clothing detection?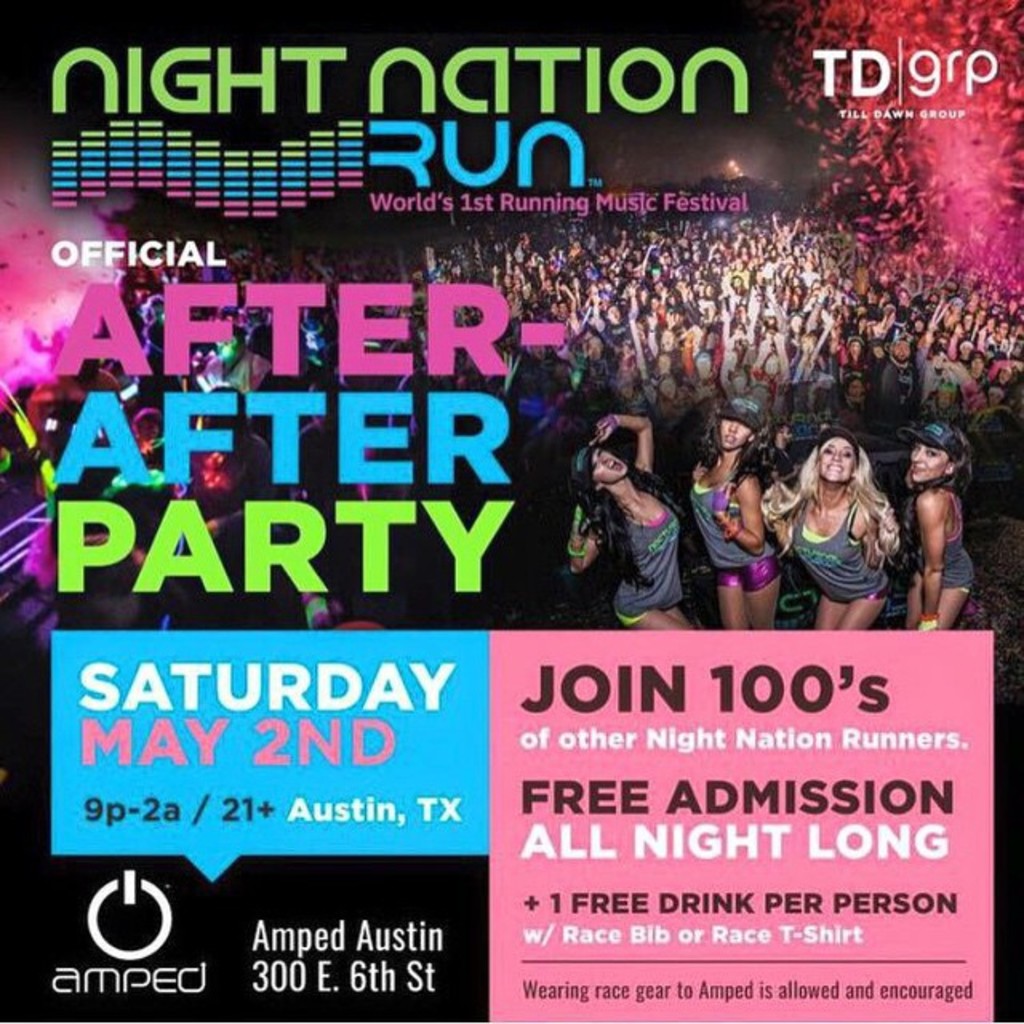
select_region(490, 344, 539, 410)
